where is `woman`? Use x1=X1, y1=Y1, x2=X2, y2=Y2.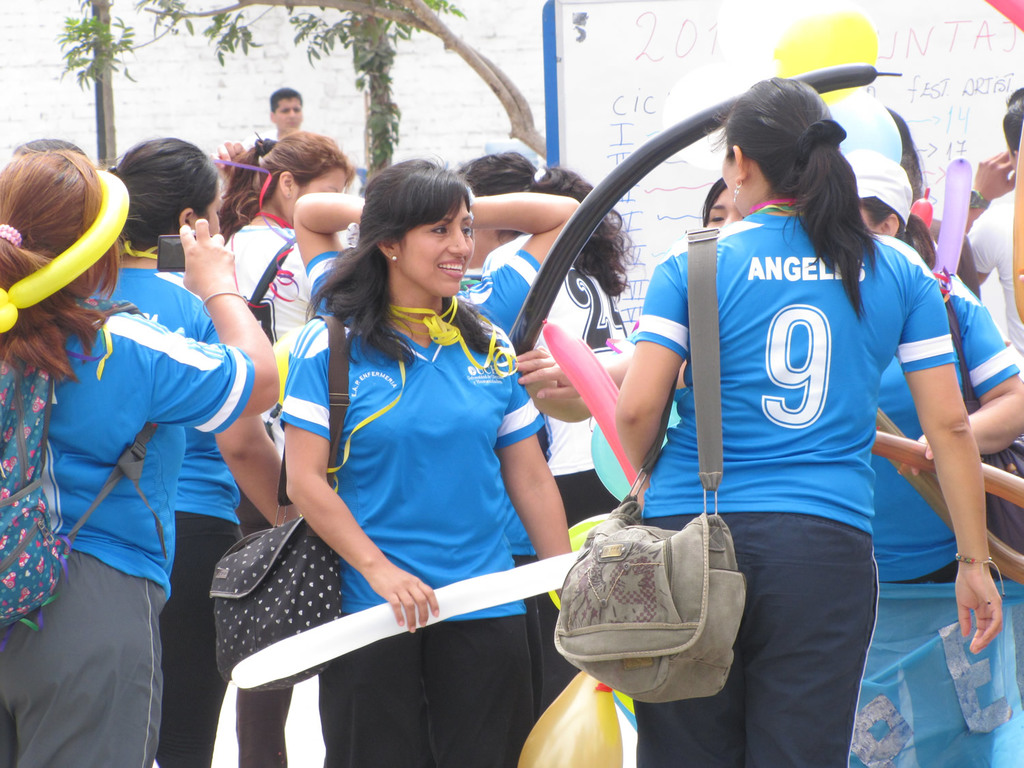
x1=844, y1=145, x2=1023, y2=767.
